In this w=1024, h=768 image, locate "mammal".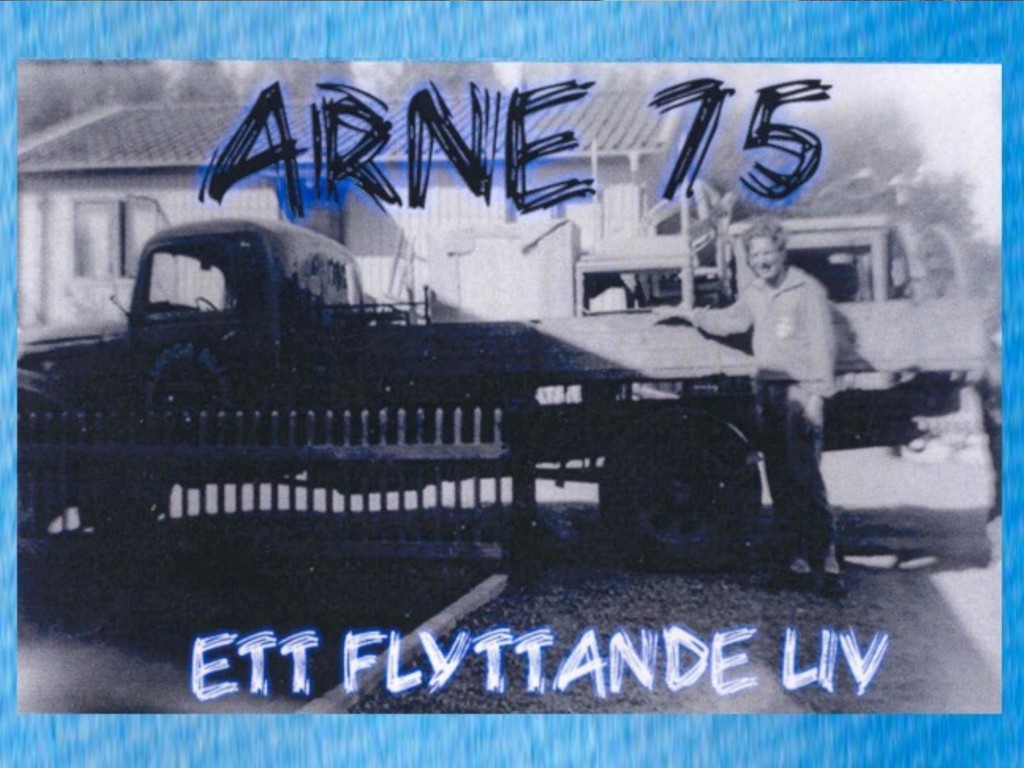
Bounding box: {"left": 650, "top": 212, "right": 836, "bottom": 601}.
